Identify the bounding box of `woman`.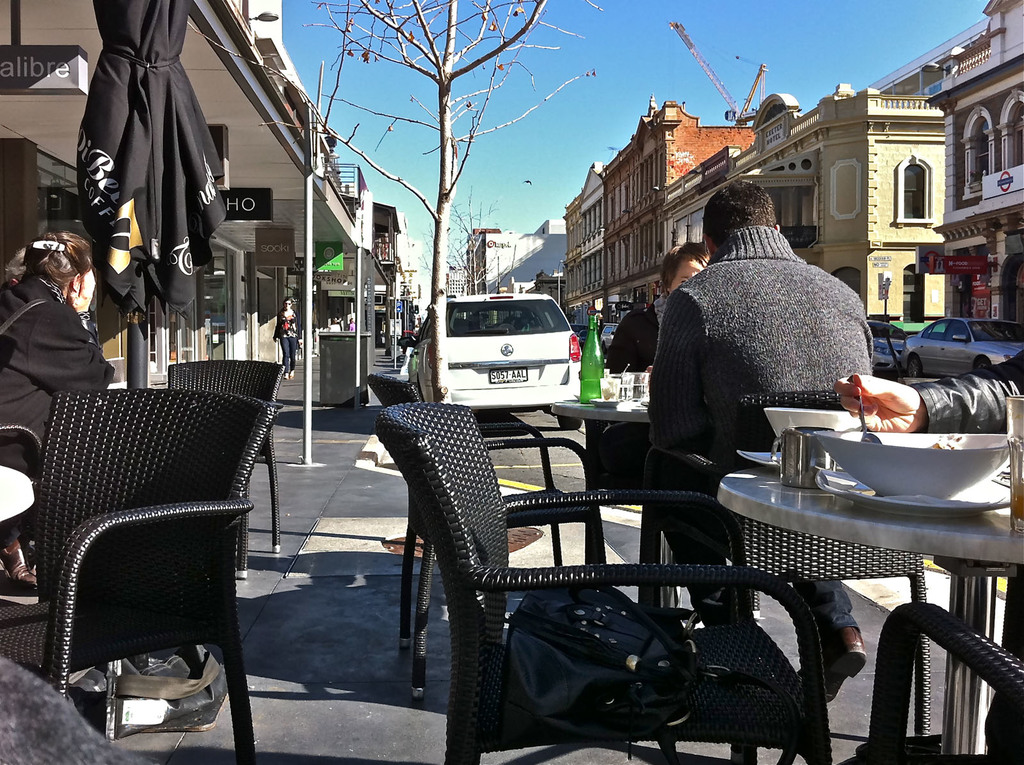
{"left": 7, "top": 210, "right": 117, "bottom": 437}.
